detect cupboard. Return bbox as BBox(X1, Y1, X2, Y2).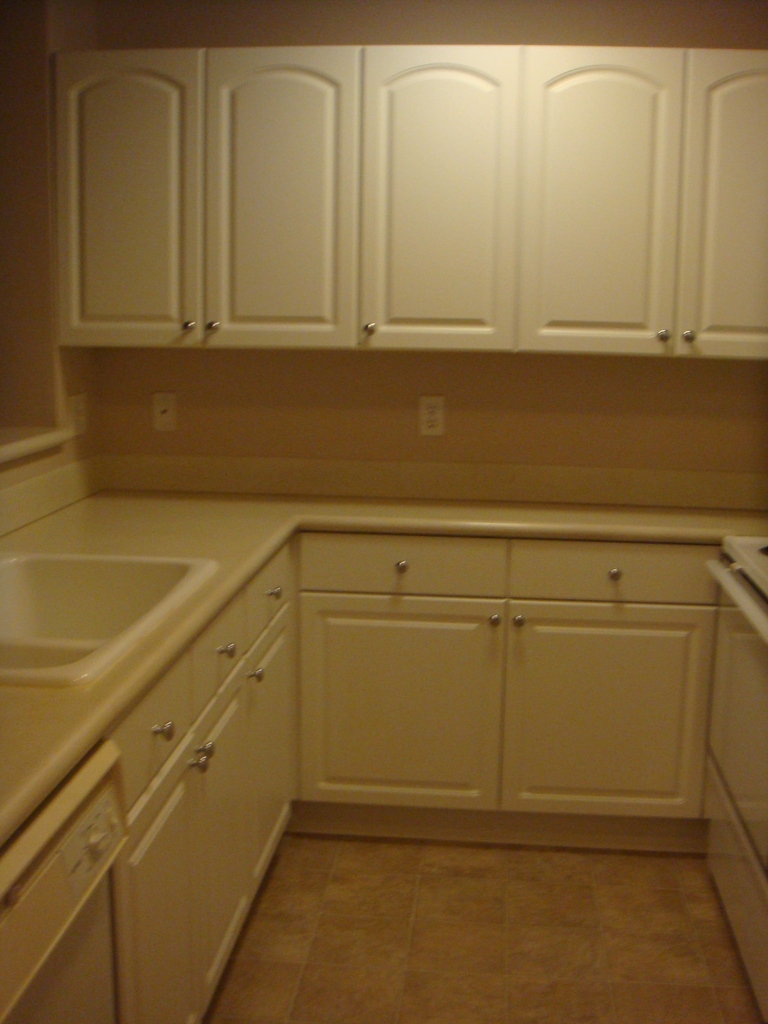
BBox(67, 20, 542, 403).
